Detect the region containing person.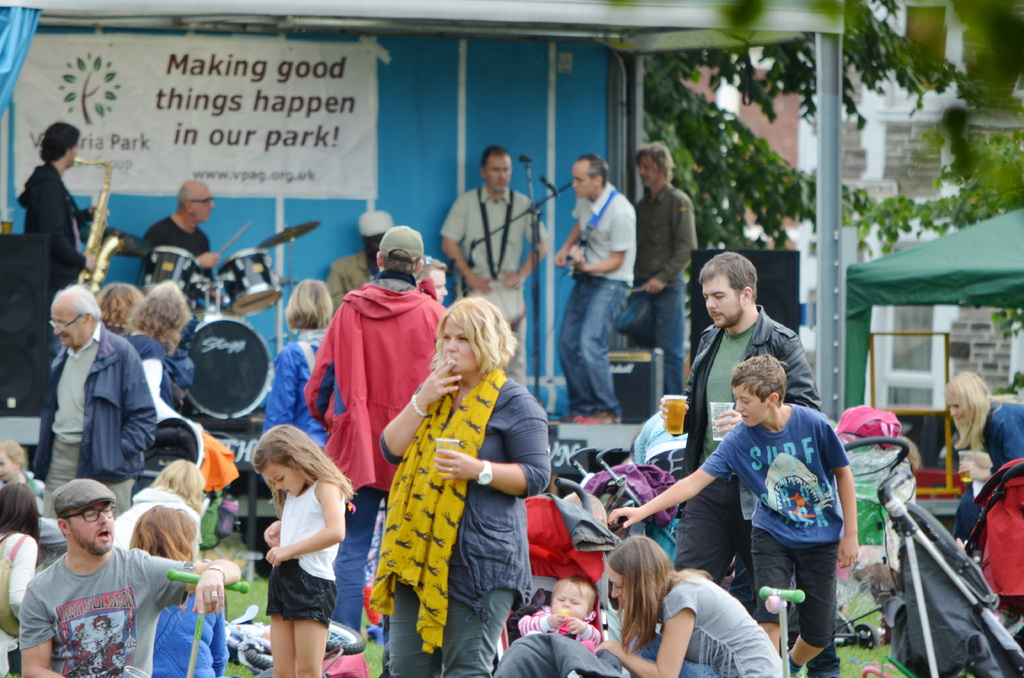
rect(139, 176, 233, 319).
